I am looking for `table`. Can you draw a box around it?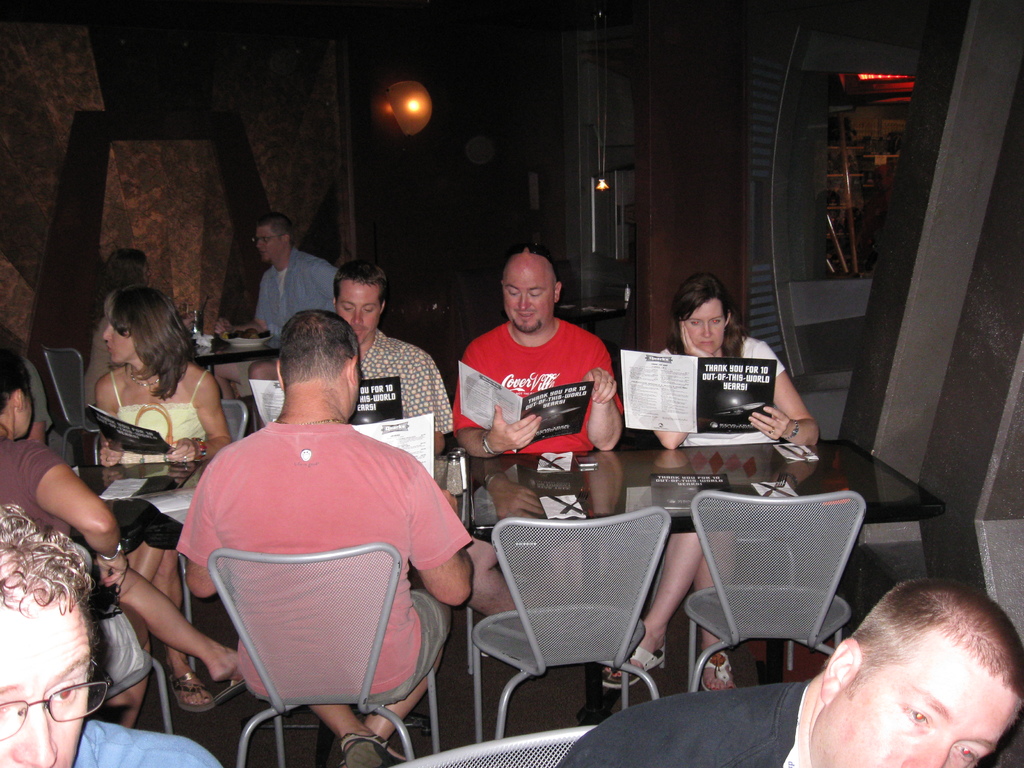
Sure, the bounding box is <bbox>505, 463, 841, 729</bbox>.
